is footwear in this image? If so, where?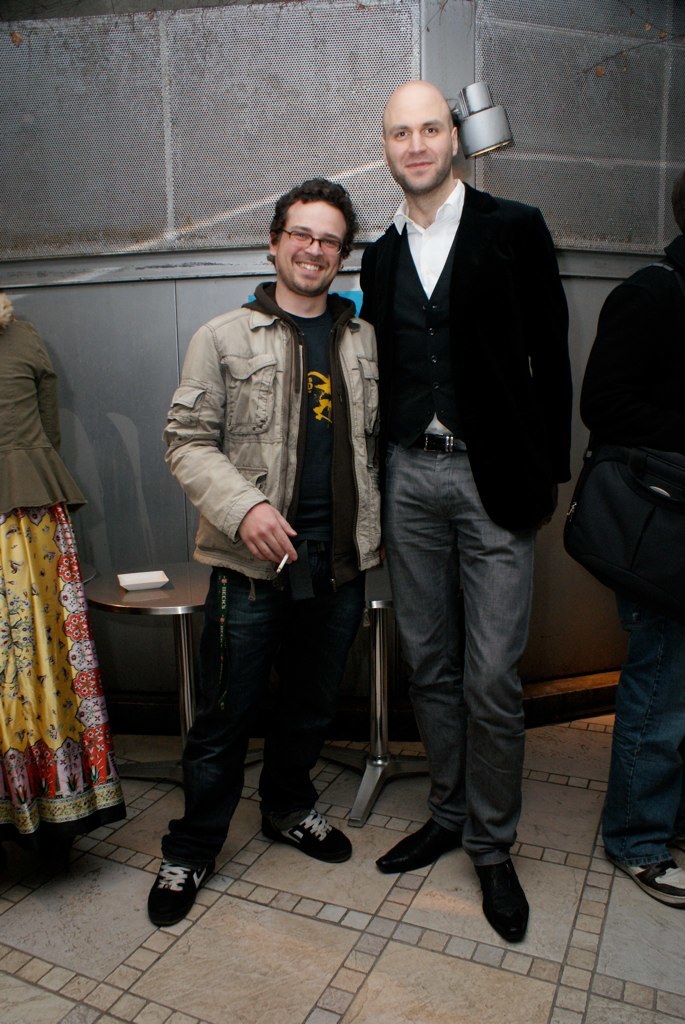
Yes, at (605, 854, 684, 906).
